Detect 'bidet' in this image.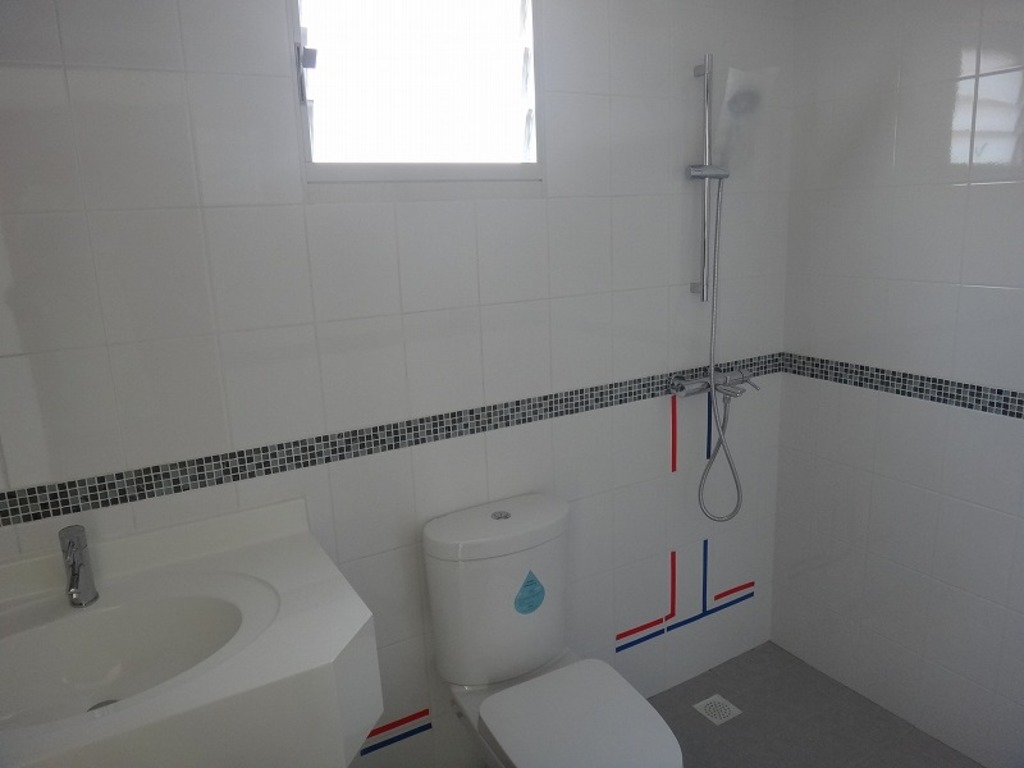
Detection: <bbox>468, 657, 676, 767</bbox>.
